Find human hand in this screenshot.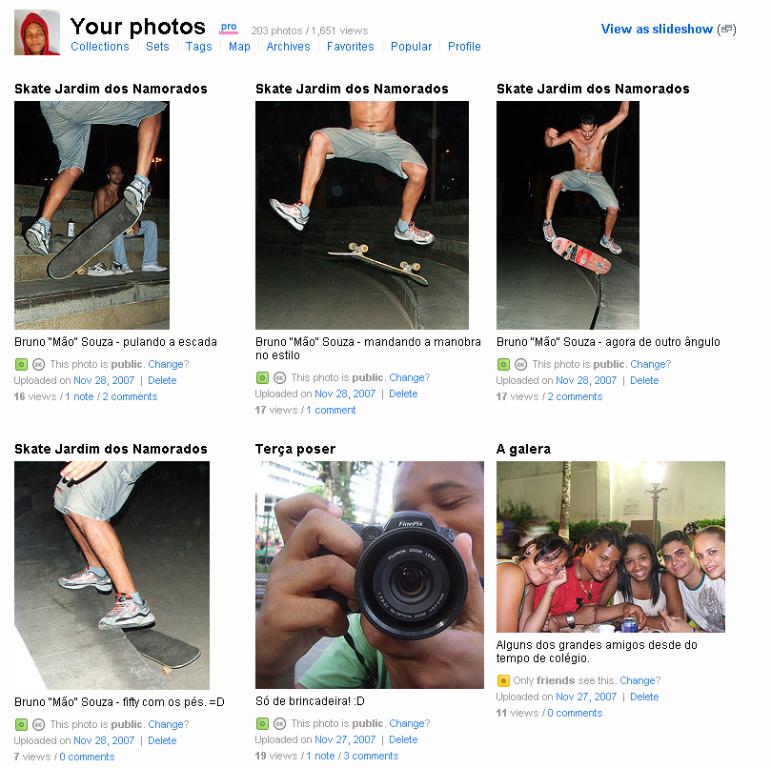
The bounding box for human hand is region(621, 603, 647, 631).
